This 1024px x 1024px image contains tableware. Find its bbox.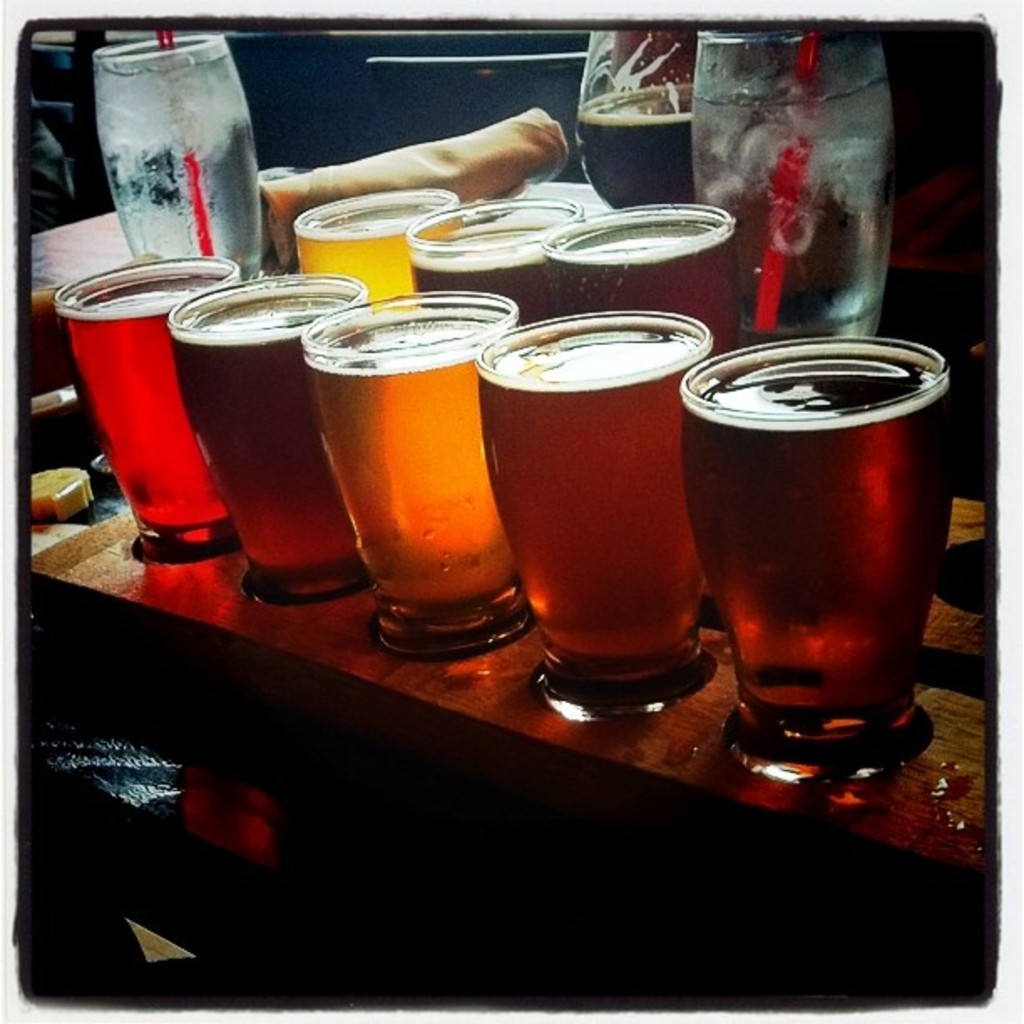
[x1=475, y1=308, x2=716, y2=718].
